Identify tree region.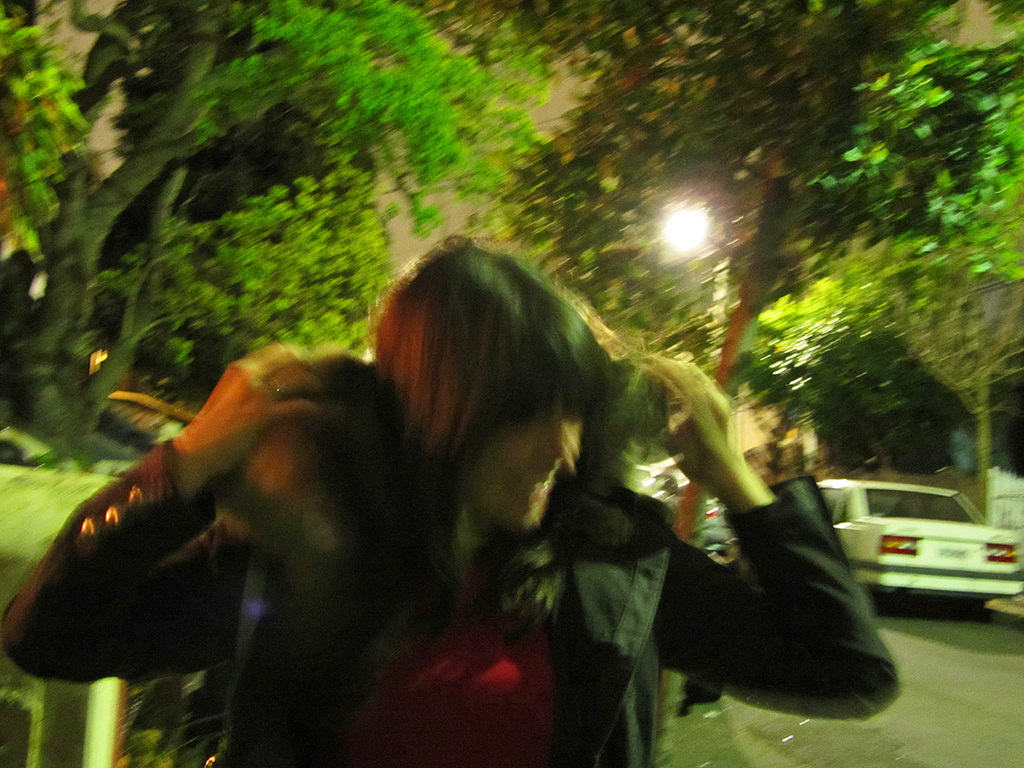
Region: bbox(756, 3, 1023, 538).
